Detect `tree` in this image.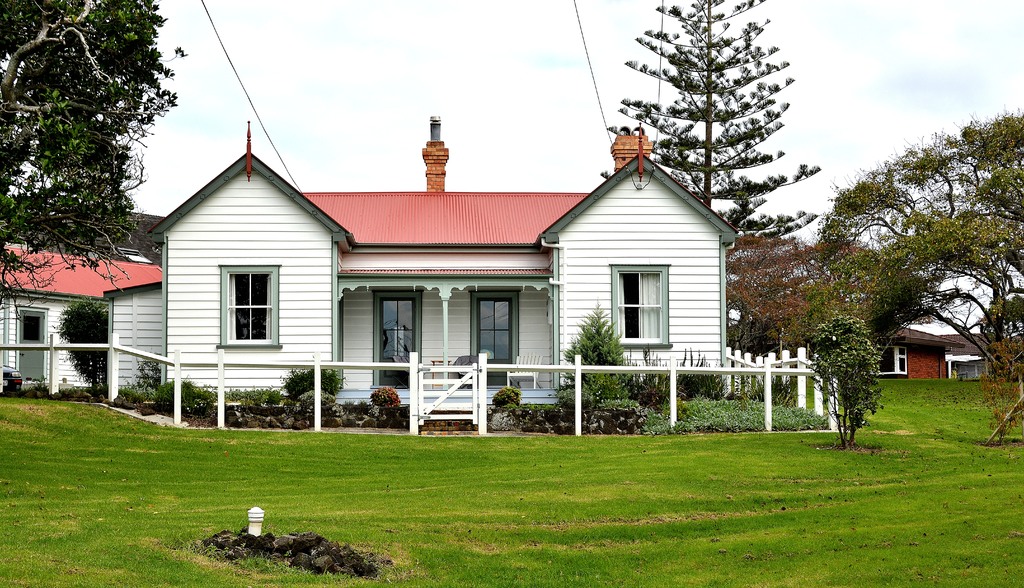
Detection: 0 0 190 320.
